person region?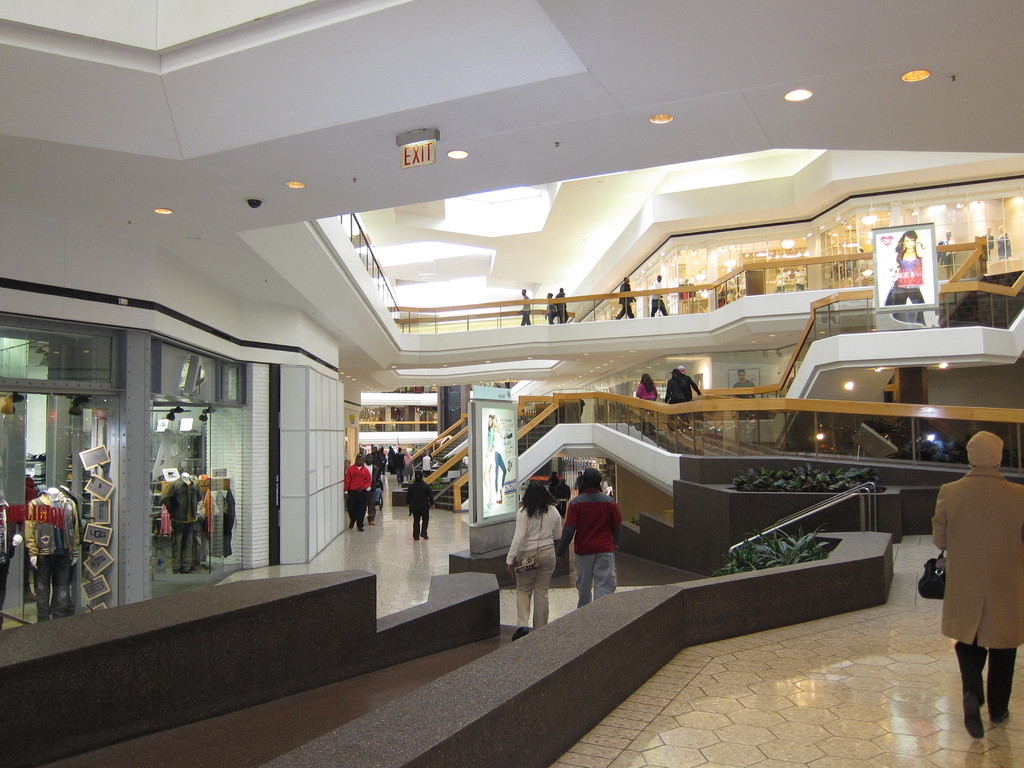
616 272 639 319
